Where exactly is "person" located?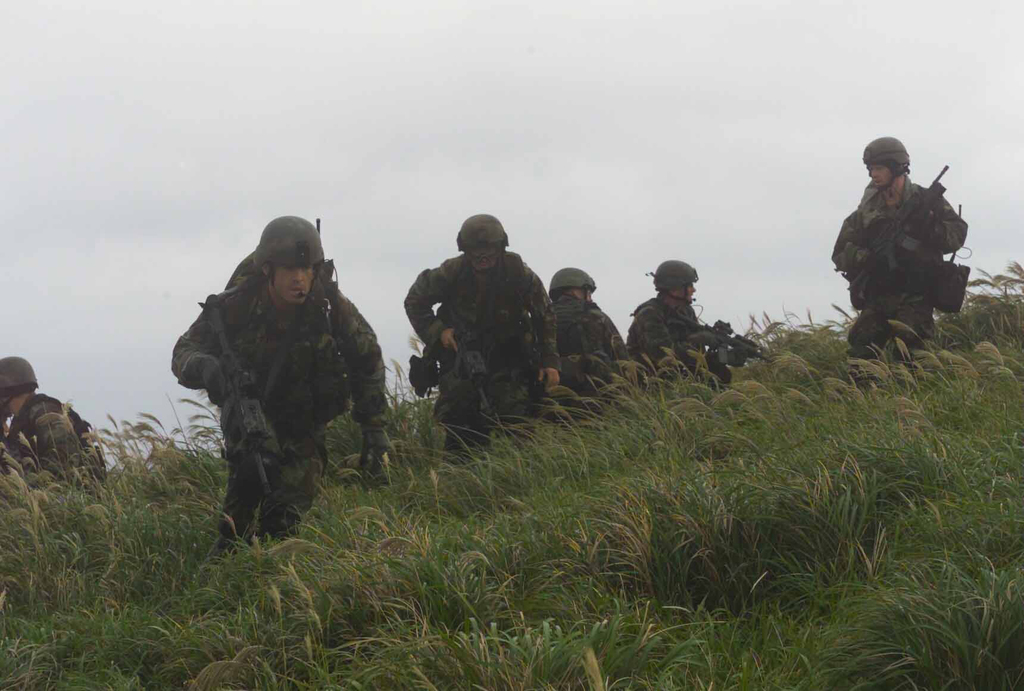
Its bounding box is [397,211,563,453].
